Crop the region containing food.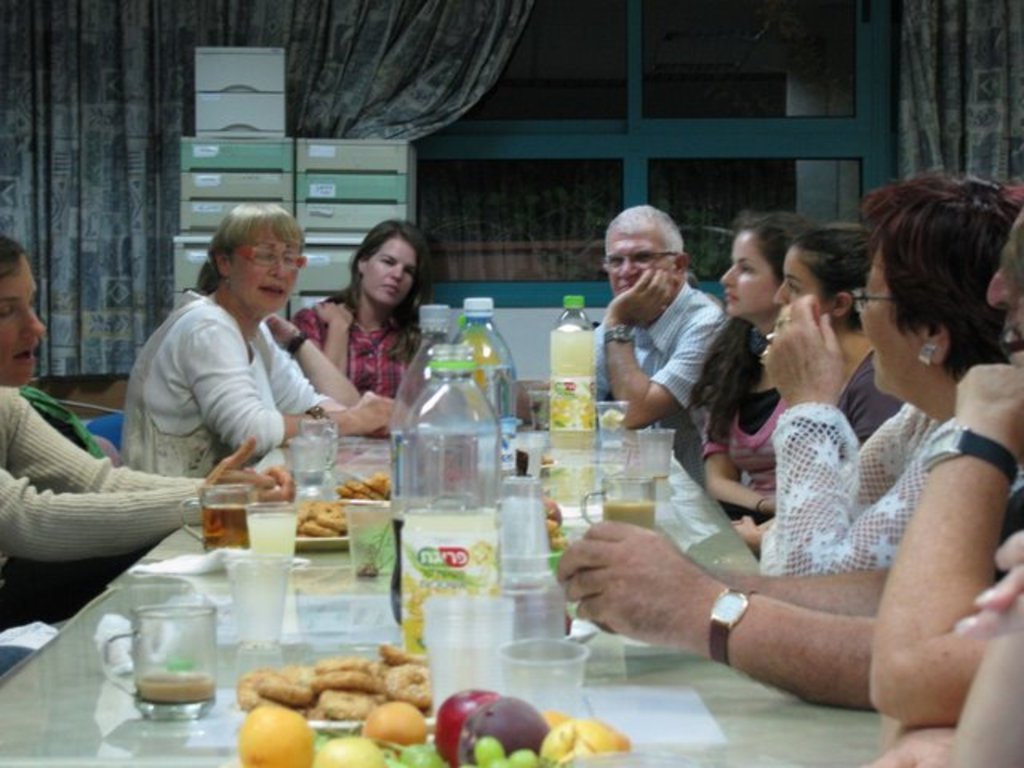
Crop region: [x1=333, y1=469, x2=392, y2=499].
